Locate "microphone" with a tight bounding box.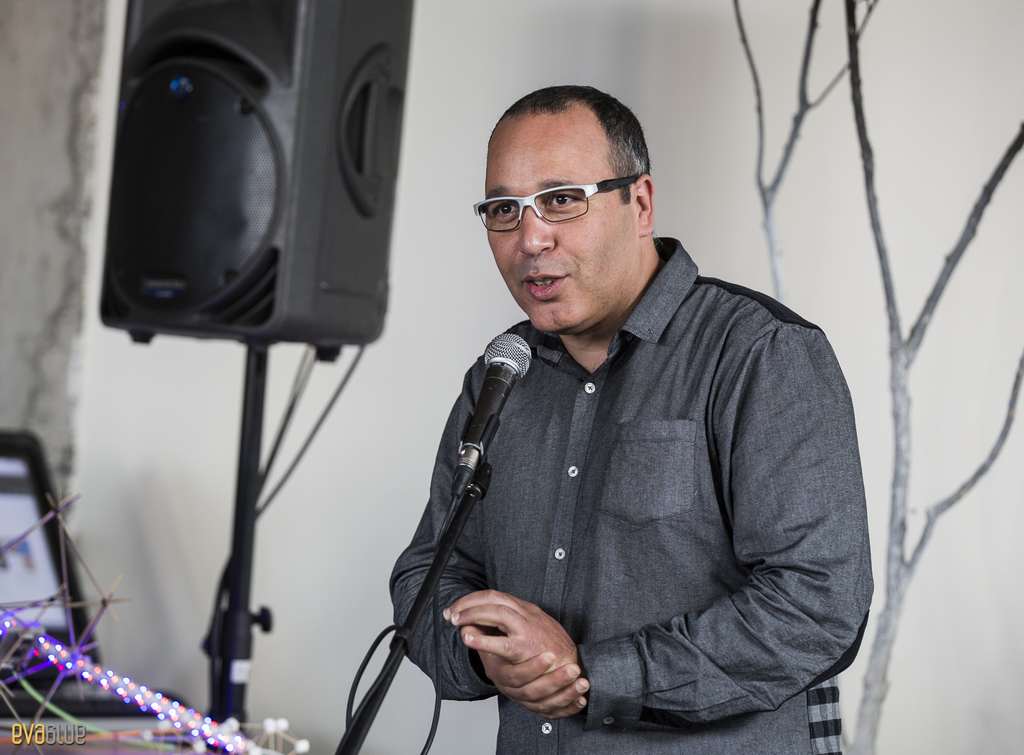
{"left": 457, "top": 330, "right": 529, "bottom": 451}.
